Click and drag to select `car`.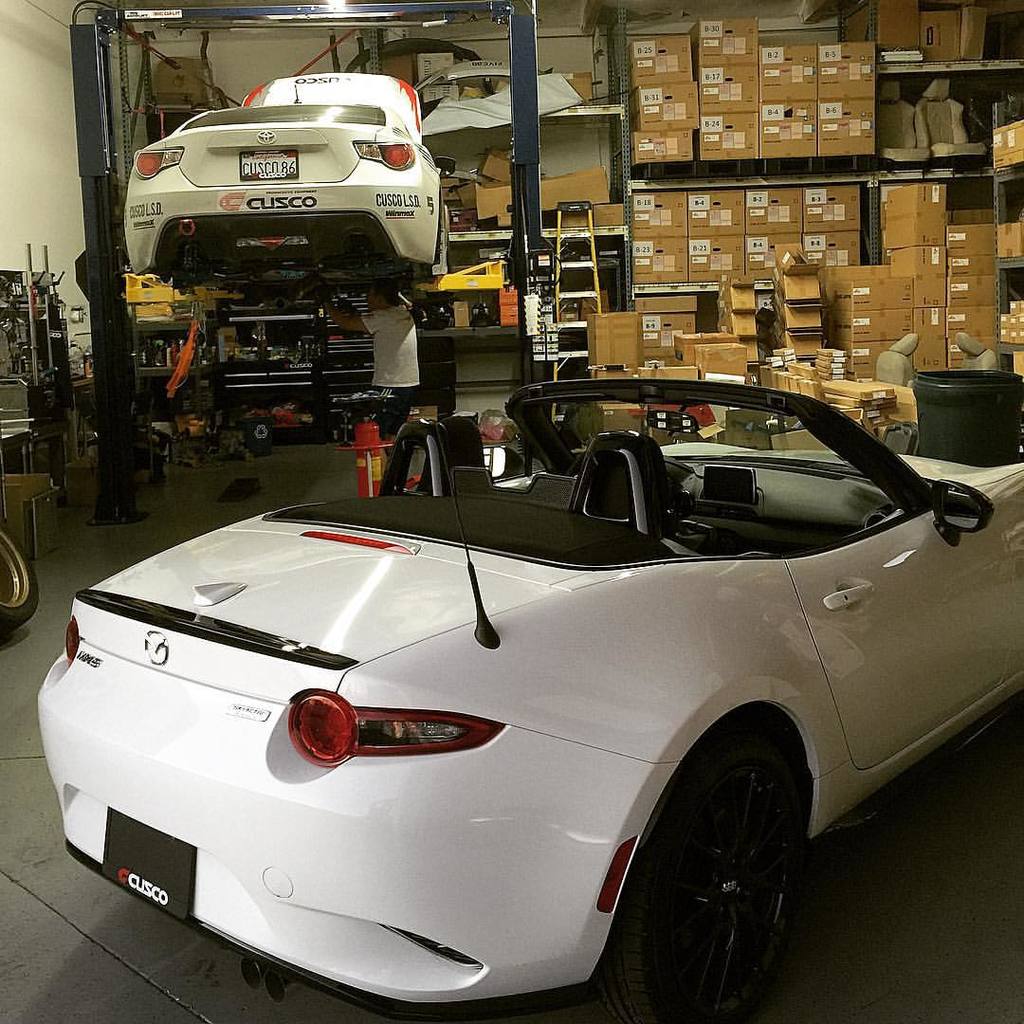
Selection: 127,68,448,298.
